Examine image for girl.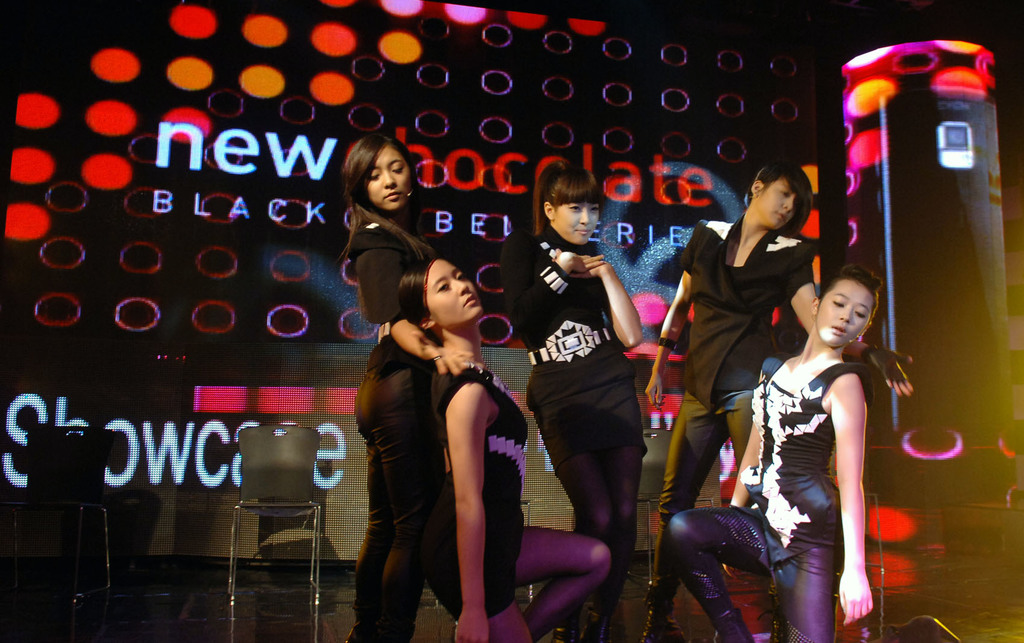
Examination result: pyautogui.locateOnScreen(399, 254, 612, 642).
